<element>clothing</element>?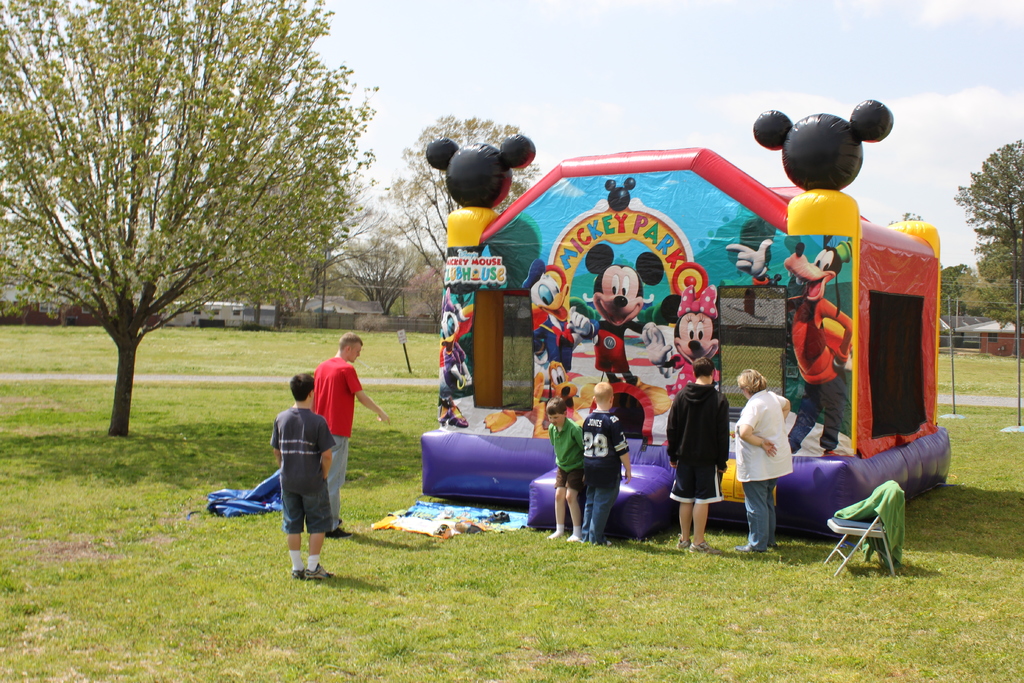
bbox=(205, 469, 283, 520)
